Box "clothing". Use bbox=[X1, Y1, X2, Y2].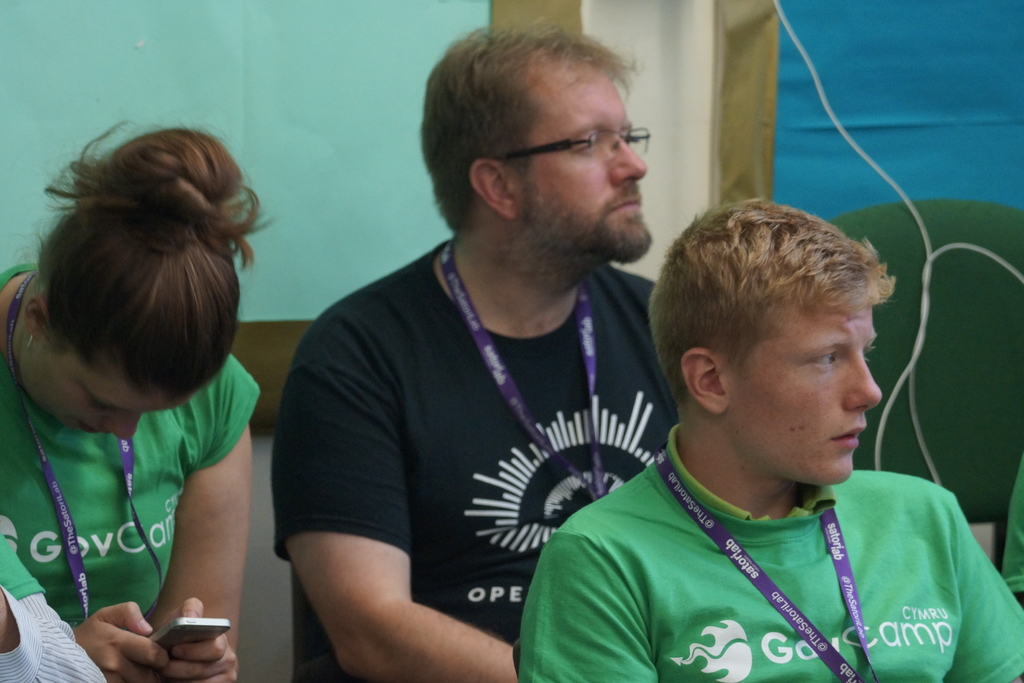
bbox=[1005, 469, 1023, 595].
